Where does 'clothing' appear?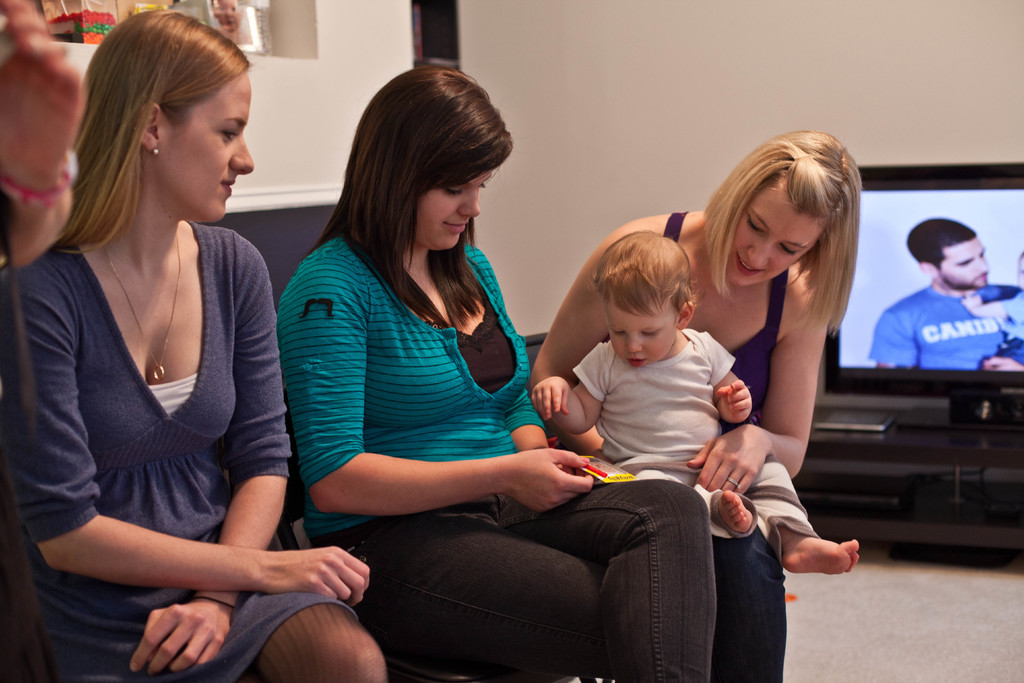
Appears at (x1=4, y1=226, x2=362, y2=682).
